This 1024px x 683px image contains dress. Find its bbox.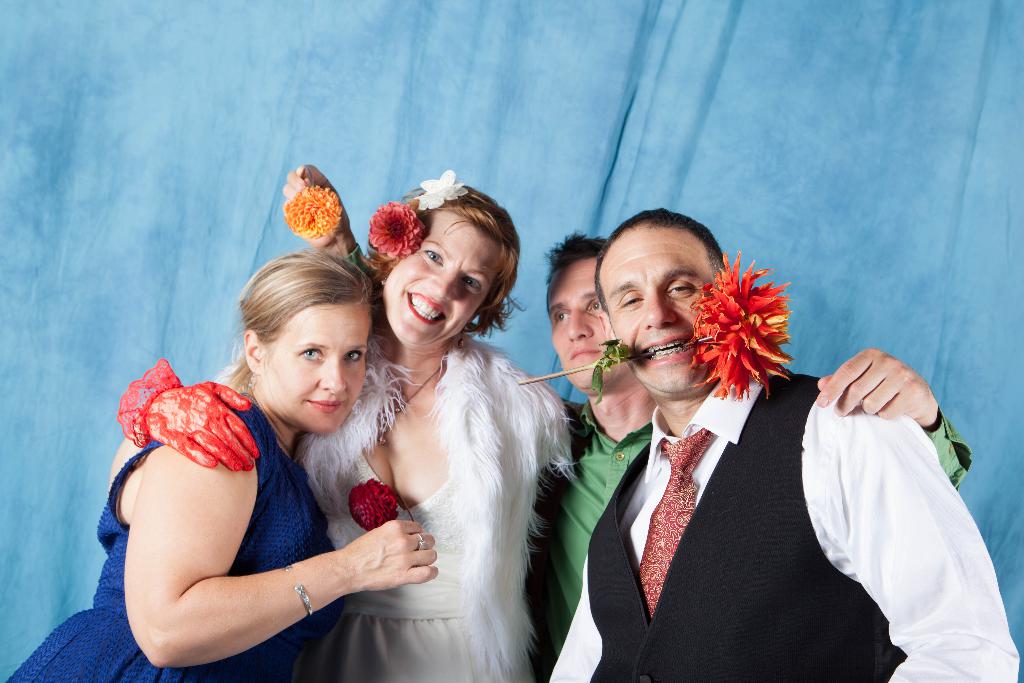
l=5, t=401, r=335, b=682.
